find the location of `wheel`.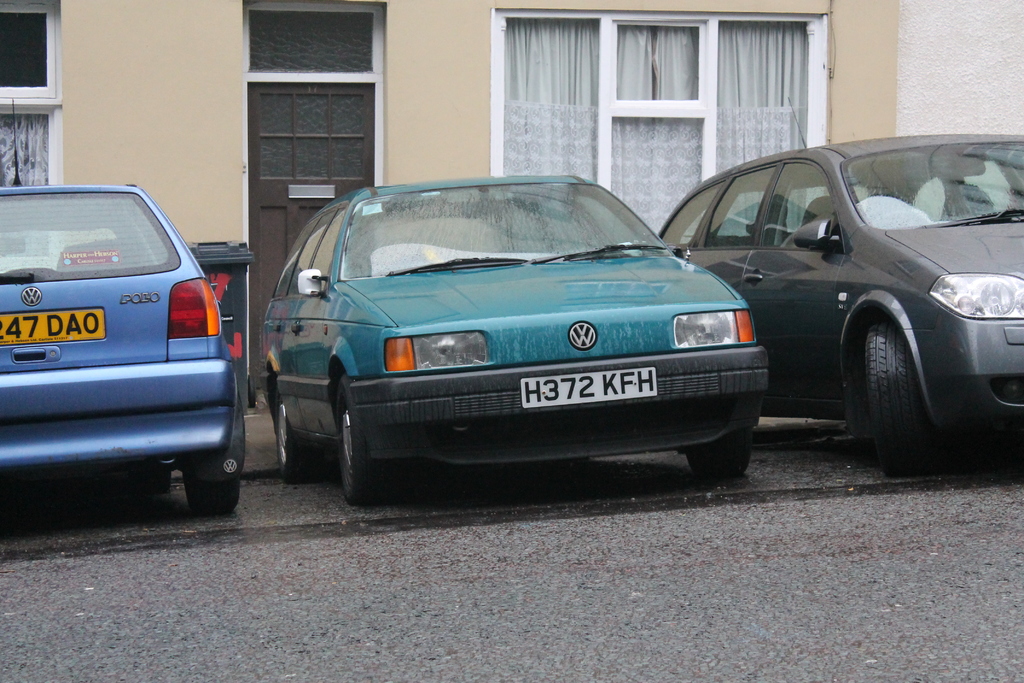
Location: {"x1": 861, "y1": 322, "x2": 954, "y2": 436}.
